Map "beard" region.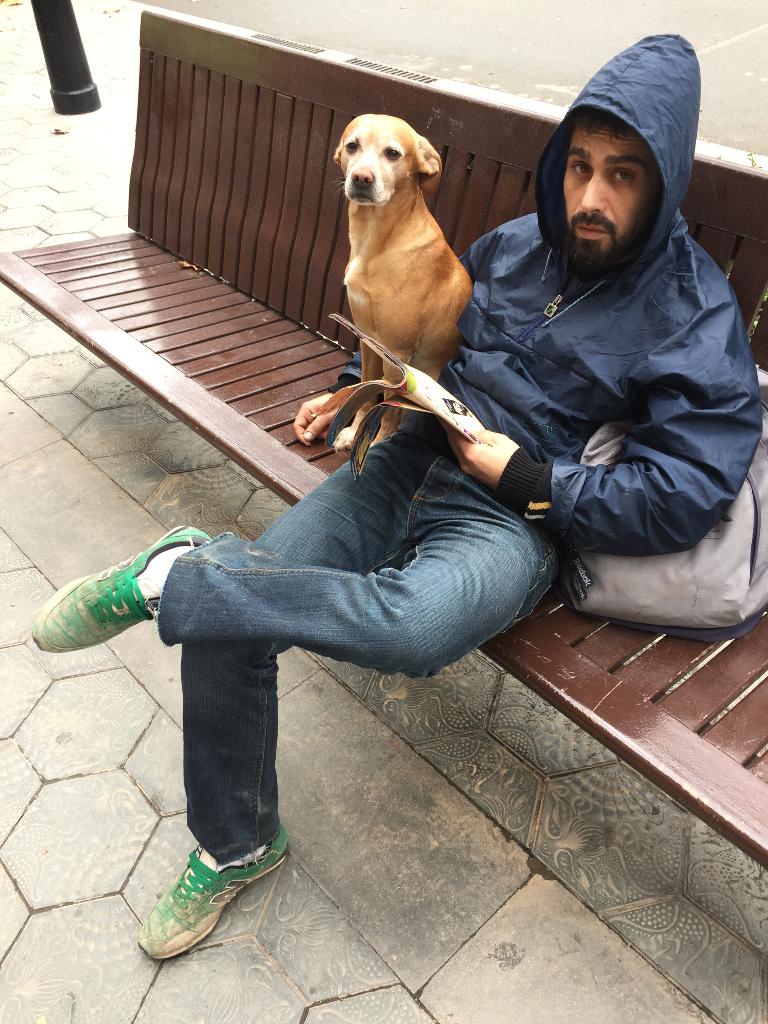
Mapped to [left=555, top=209, right=663, bottom=277].
